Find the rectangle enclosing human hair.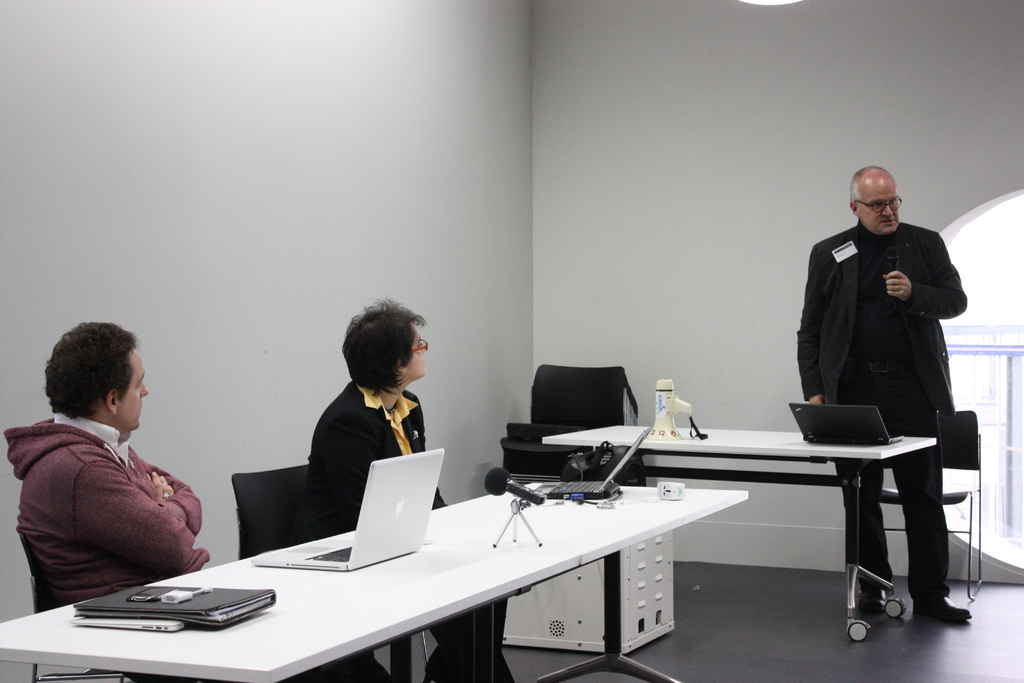
crop(848, 167, 893, 211).
